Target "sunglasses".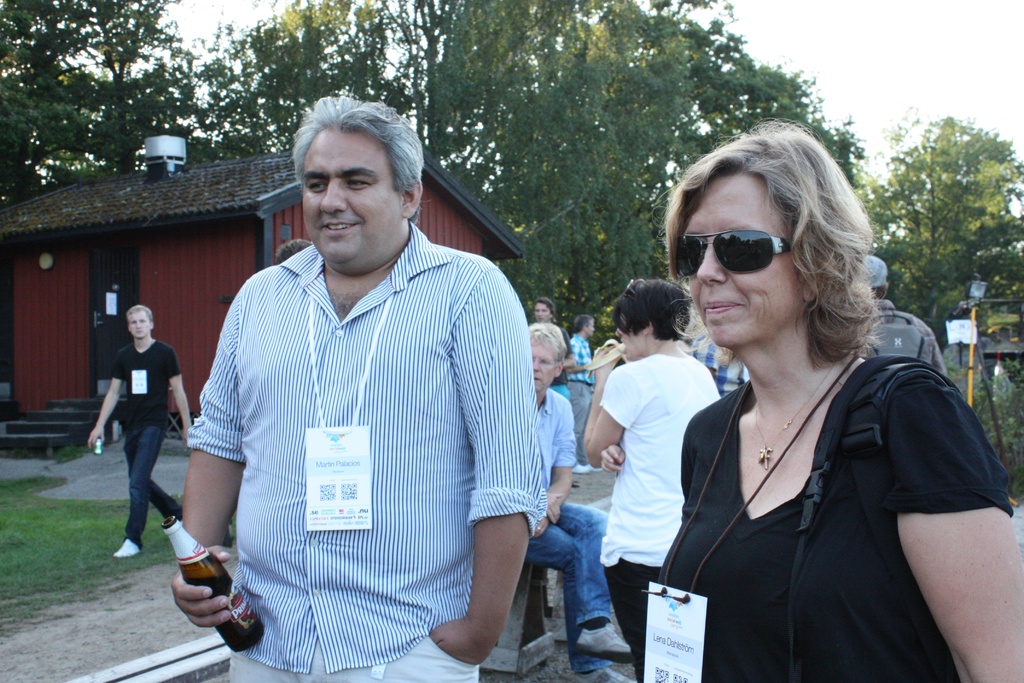
Target region: box(673, 227, 794, 278).
